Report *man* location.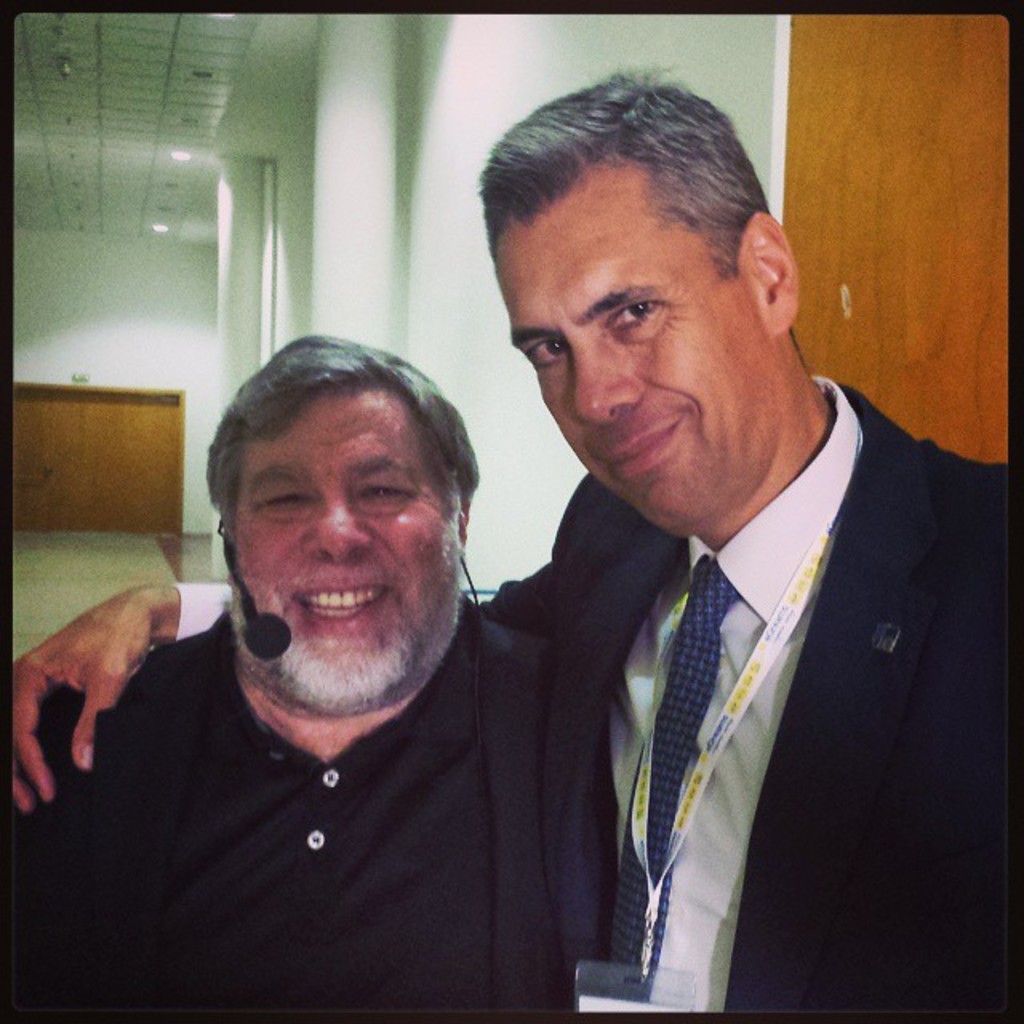
Report: <bbox>6, 59, 1010, 1014</bbox>.
